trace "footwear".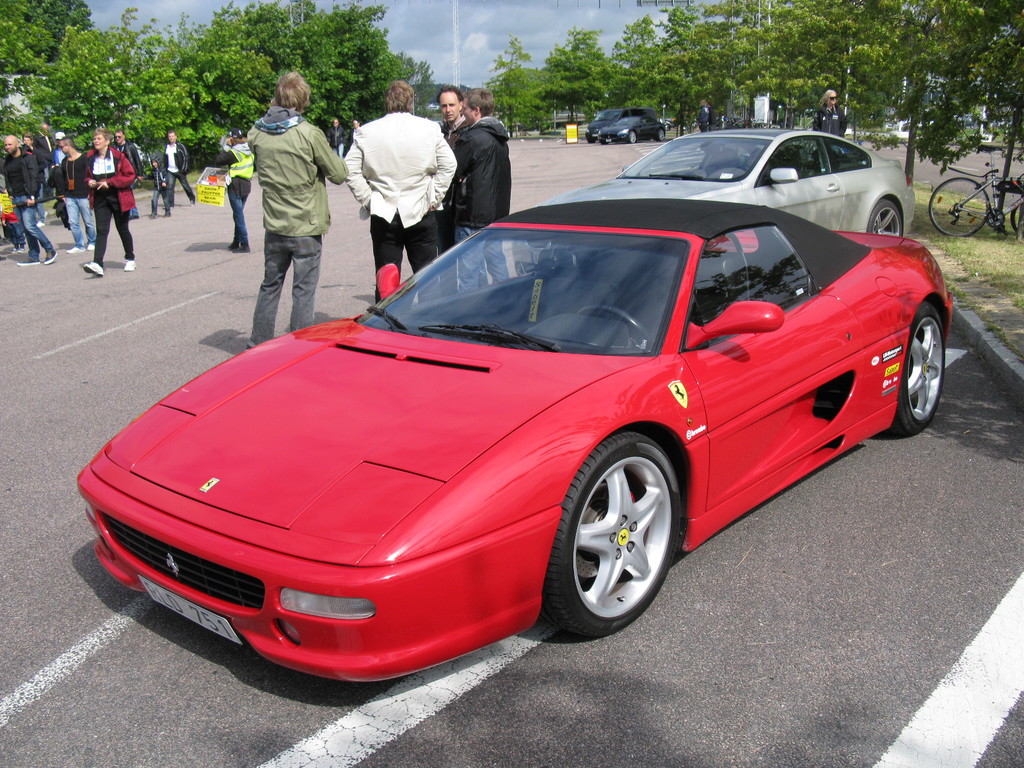
Traced to pyautogui.locateOnScreen(163, 208, 171, 220).
